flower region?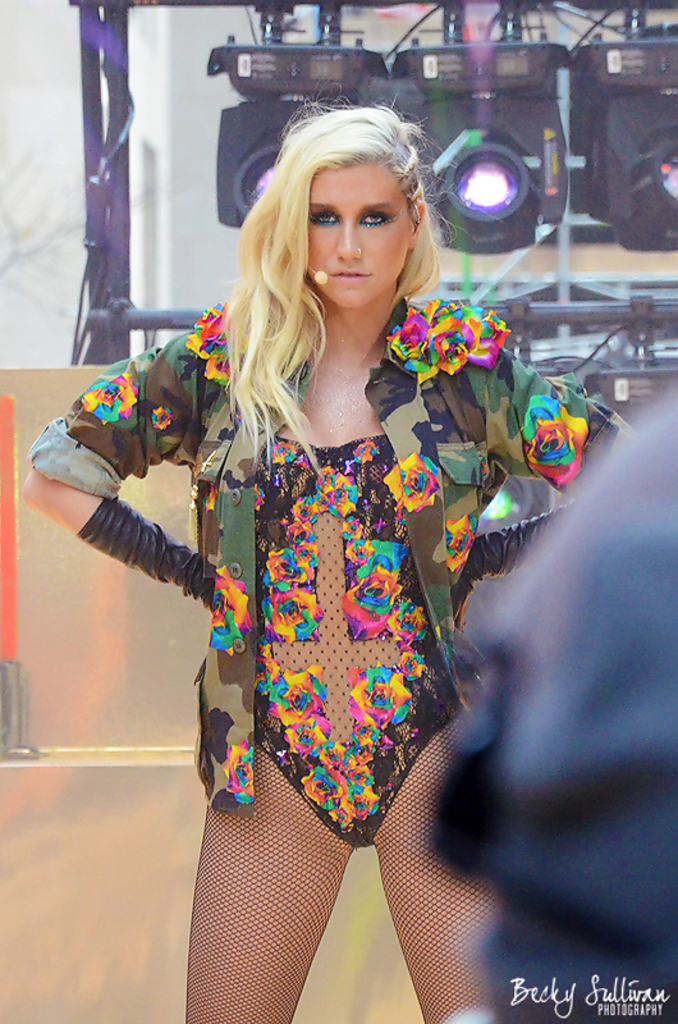
locate(271, 667, 321, 724)
